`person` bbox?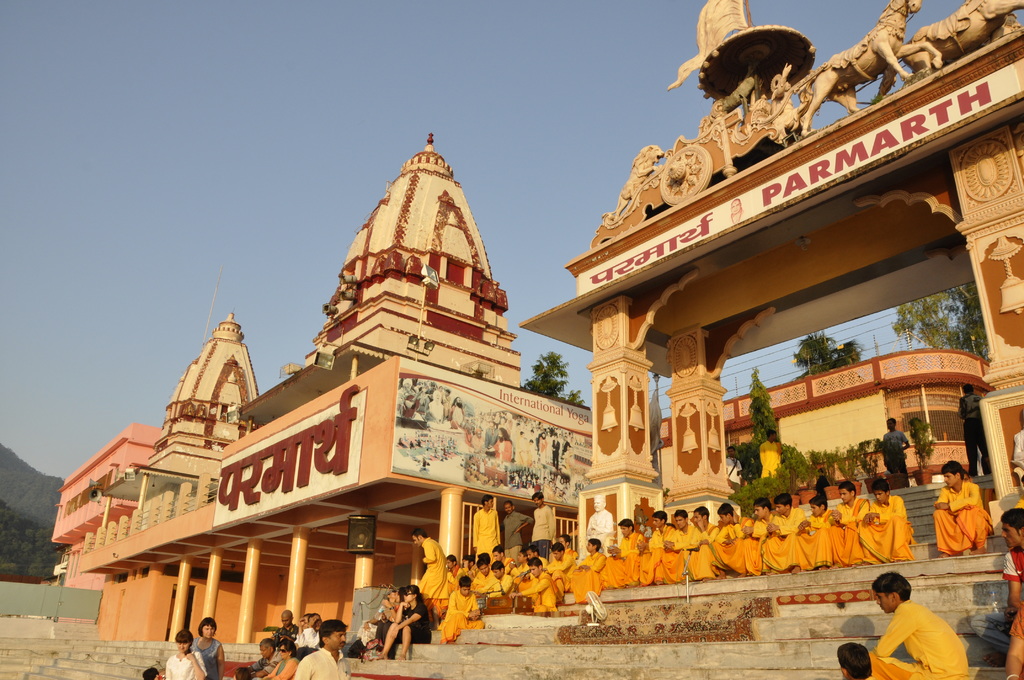
[left=965, top=507, right=1023, bottom=669]
